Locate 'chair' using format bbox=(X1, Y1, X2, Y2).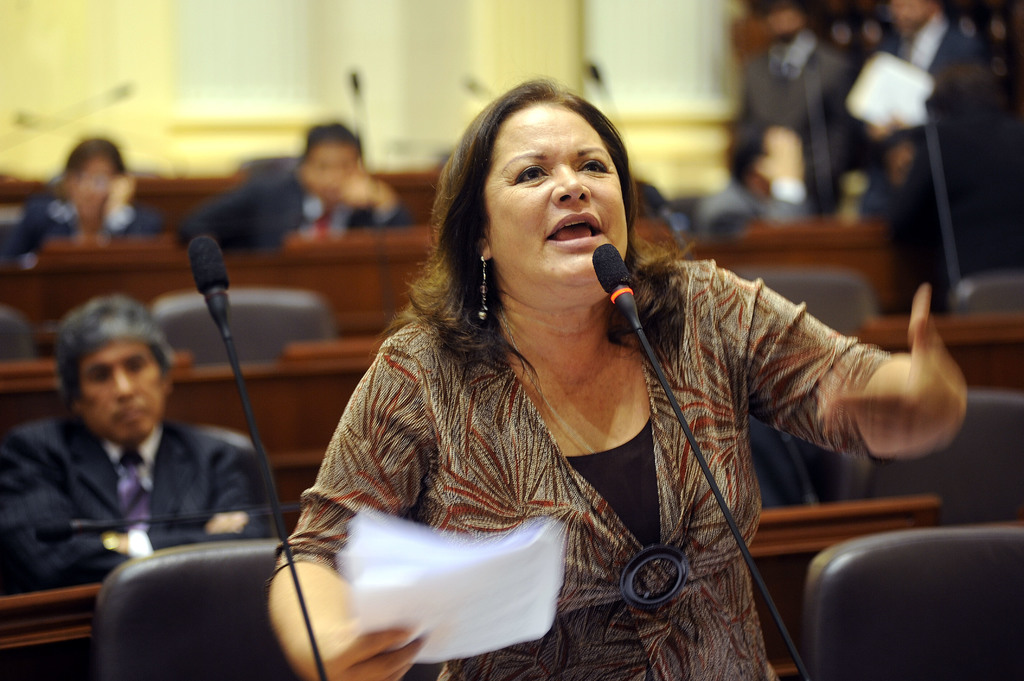
bbox=(0, 307, 41, 363).
